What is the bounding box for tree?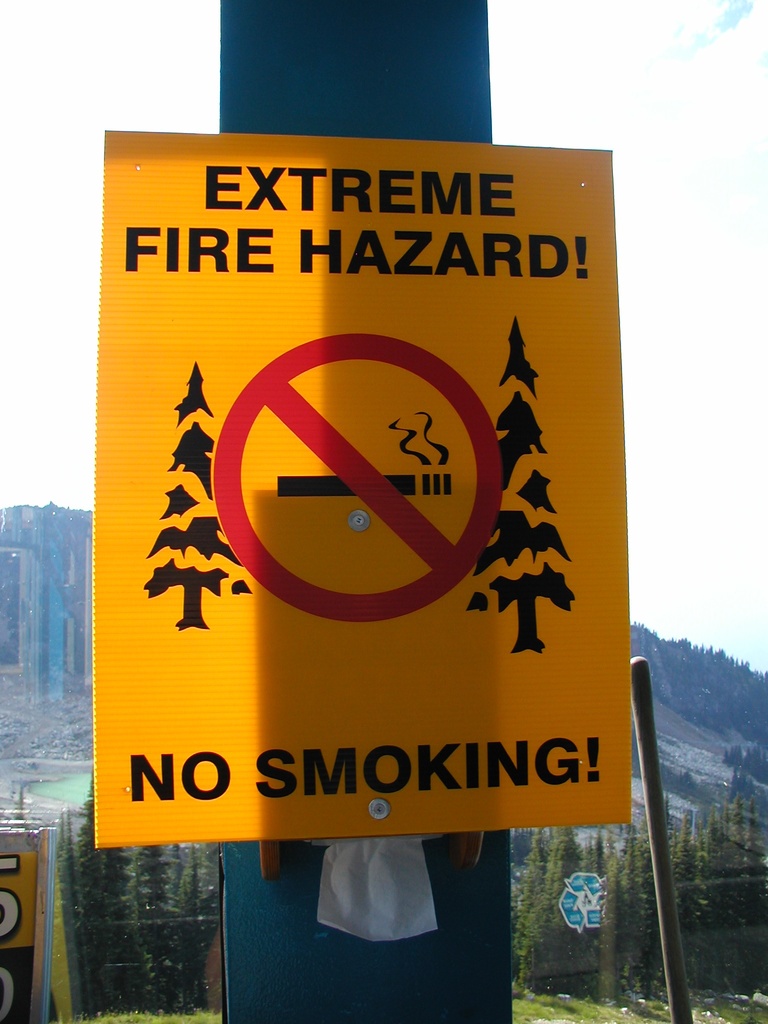
locate(619, 827, 660, 990).
